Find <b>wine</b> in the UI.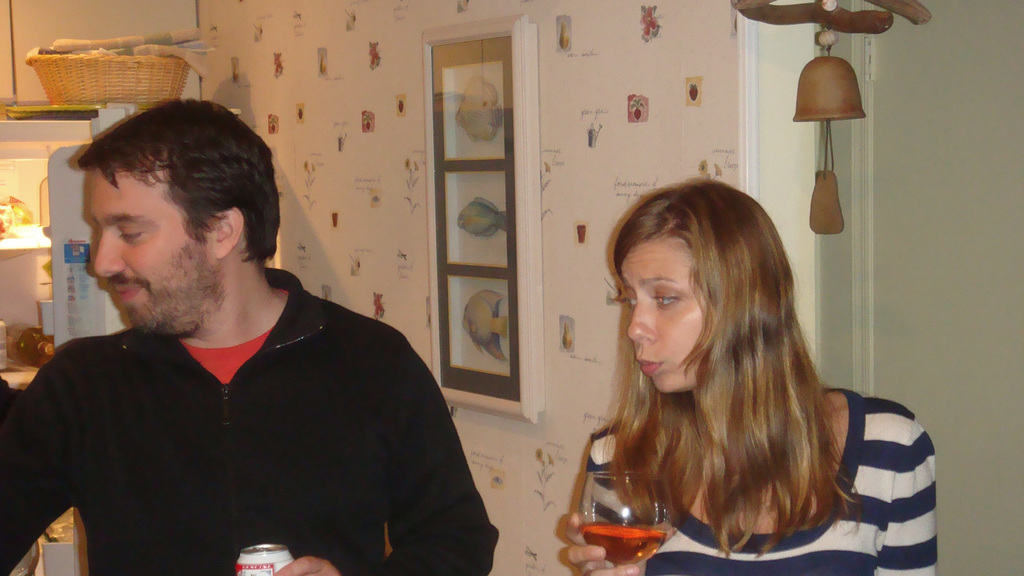
UI element at pyautogui.locateOnScreen(1, 322, 56, 369).
